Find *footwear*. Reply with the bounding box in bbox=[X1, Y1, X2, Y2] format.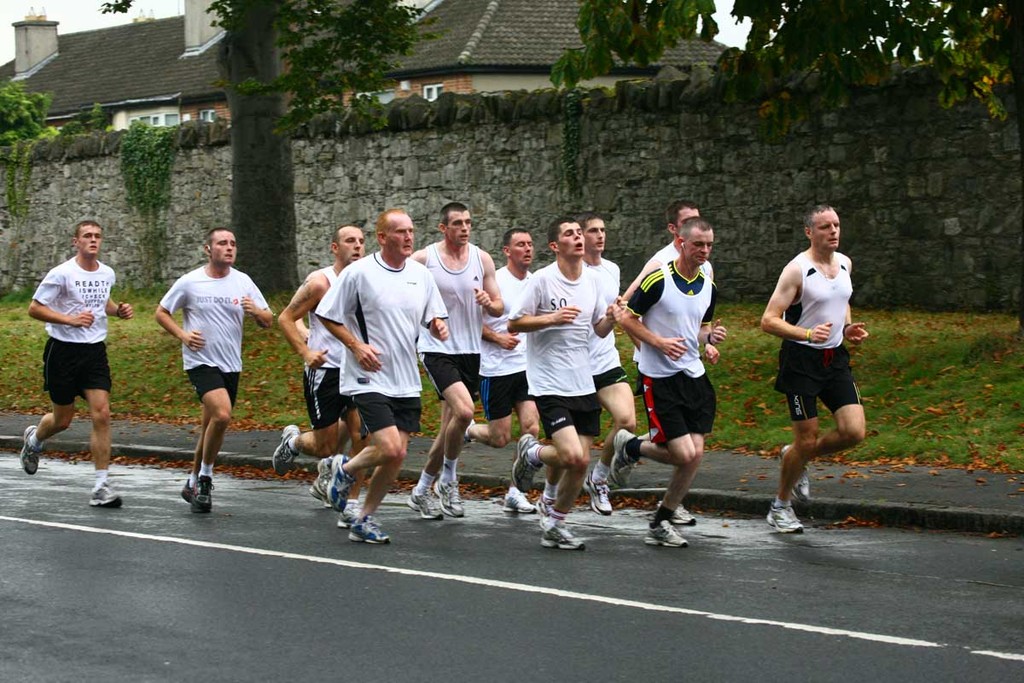
bbox=[91, 480, 130, 513].
